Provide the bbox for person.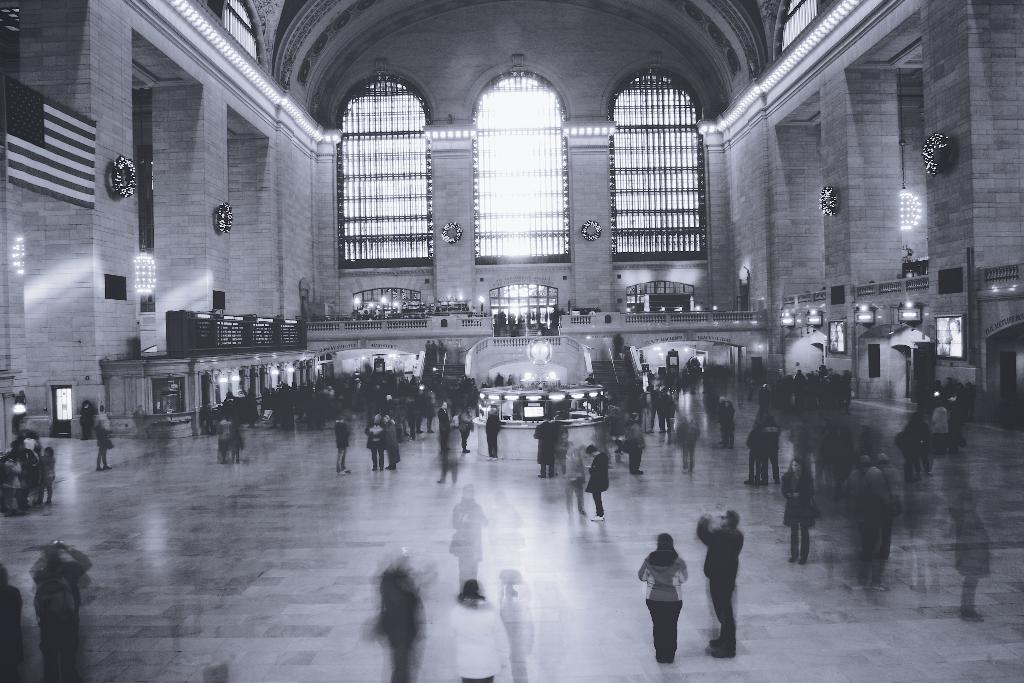
locate(96, 409, 111, 473).
